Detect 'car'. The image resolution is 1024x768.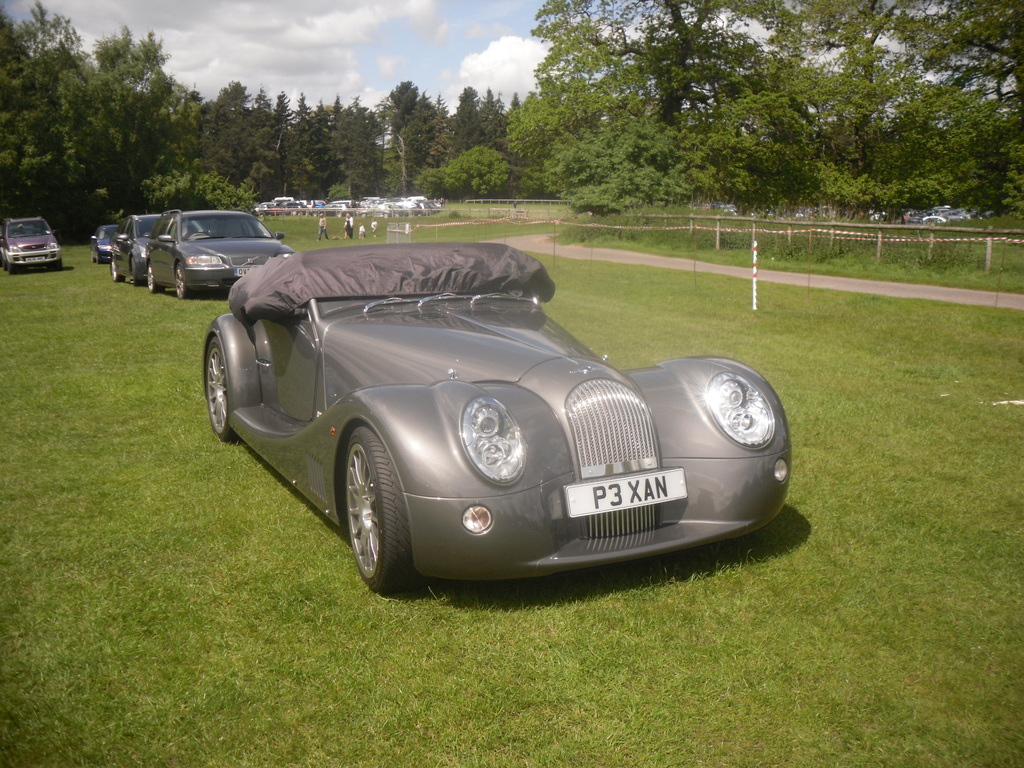
108 212 173 286.
